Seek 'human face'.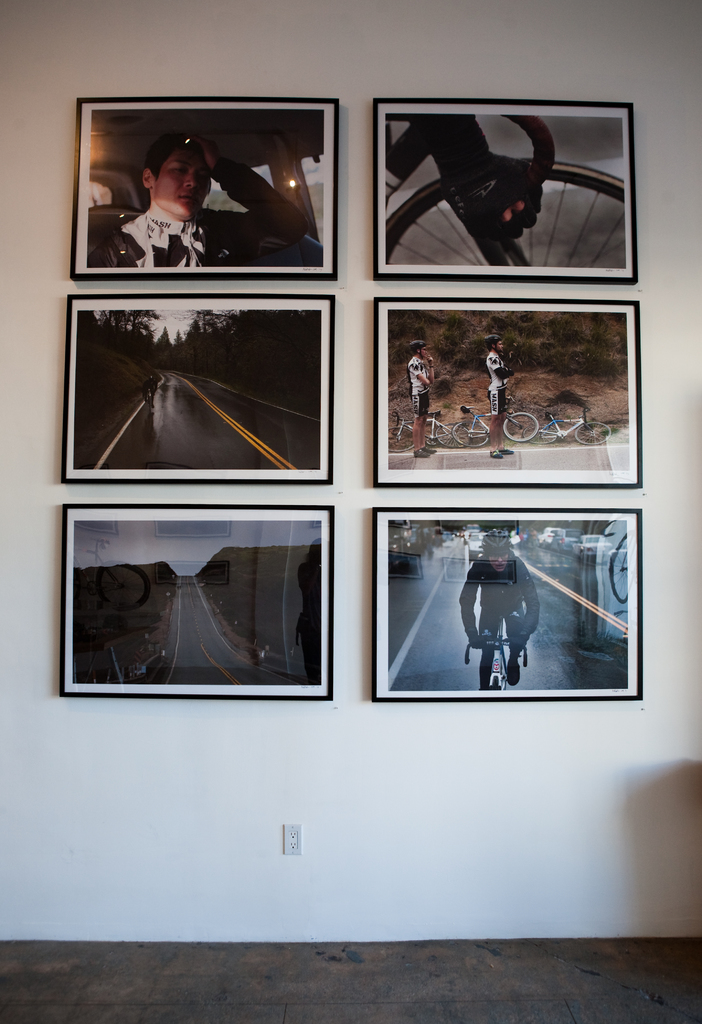
box=[154, 149, 207, 225].
